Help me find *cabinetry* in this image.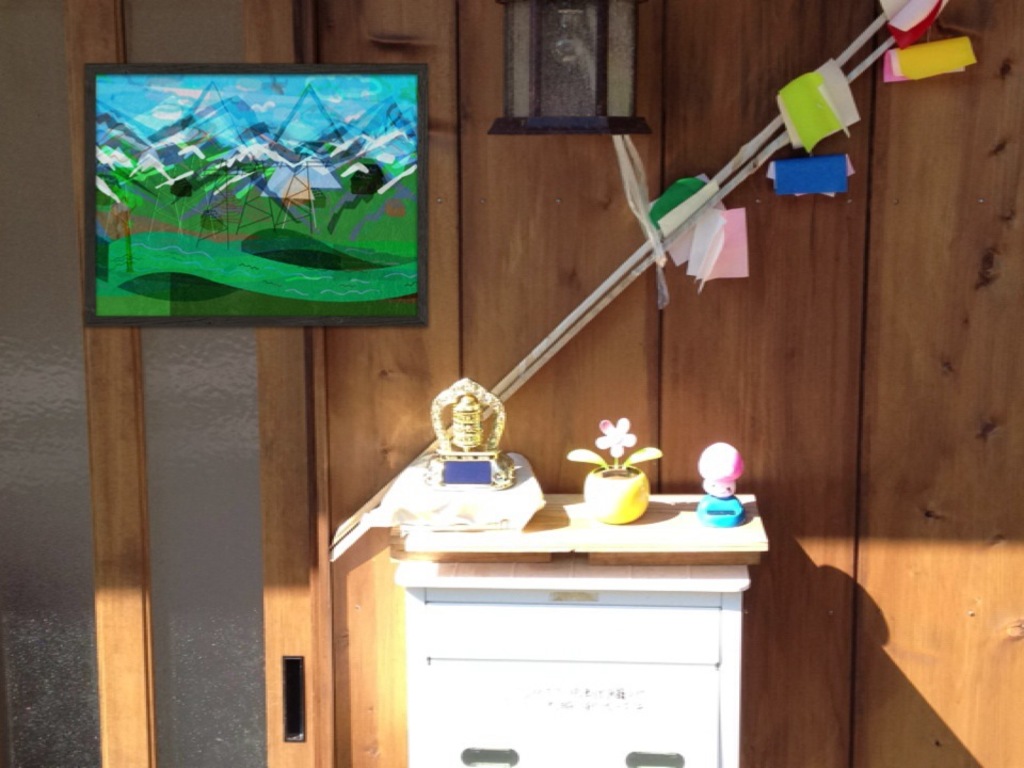
Found it: (433, 646, 722, 767).
